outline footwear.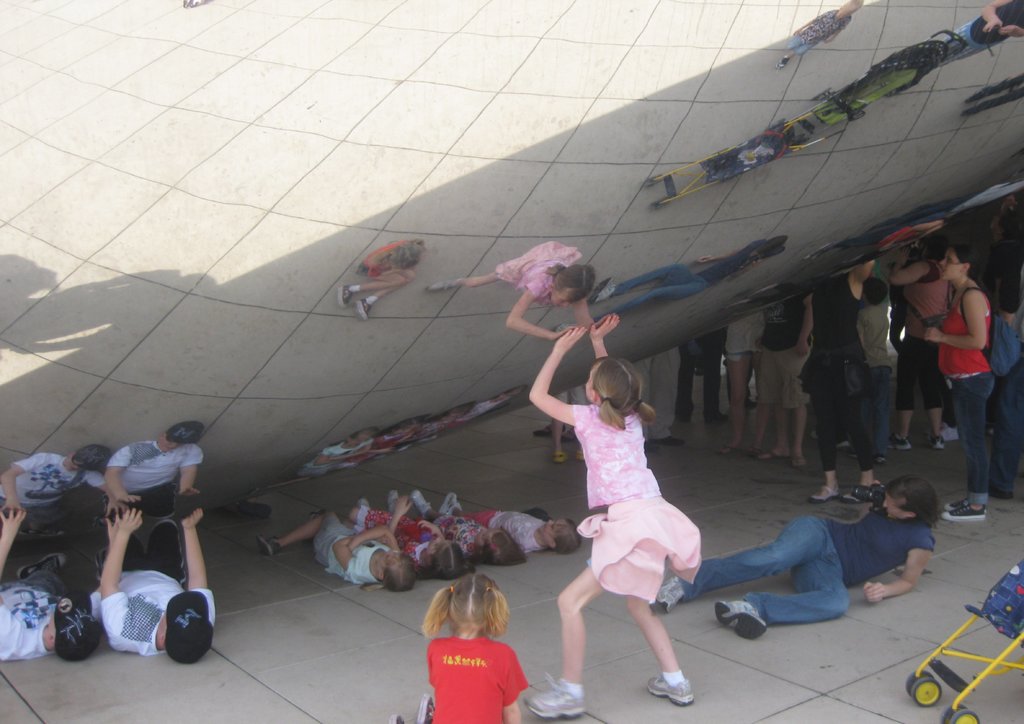
Outline: (653, 577, 687, 603).
